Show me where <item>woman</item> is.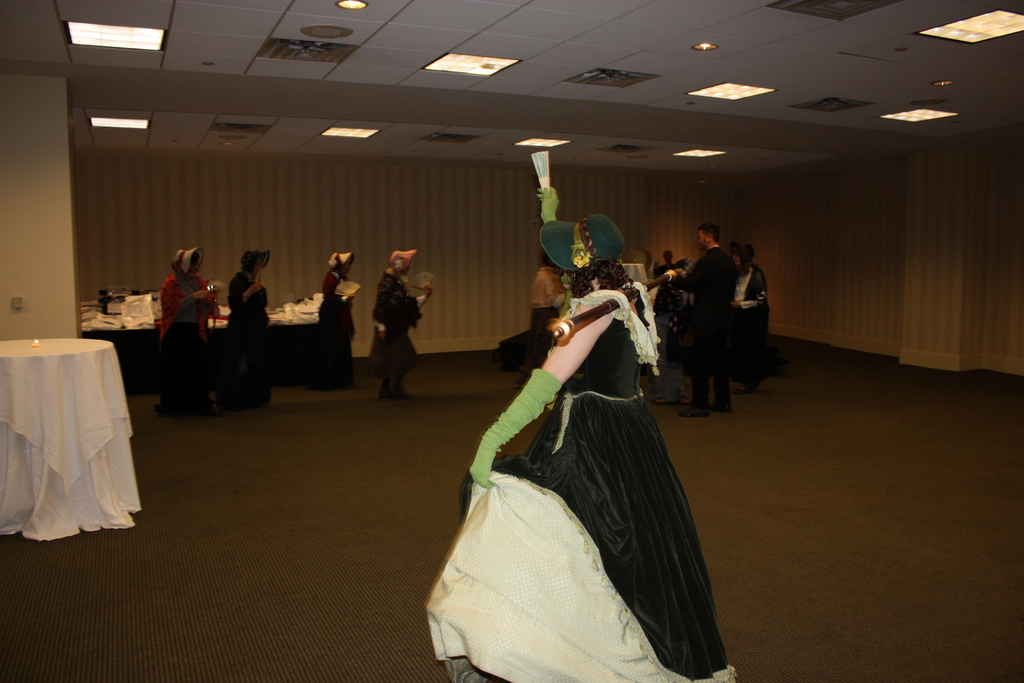
<item>woman</item> is at pyautogui.locateOnScreen(317, 249, 359, 381).
